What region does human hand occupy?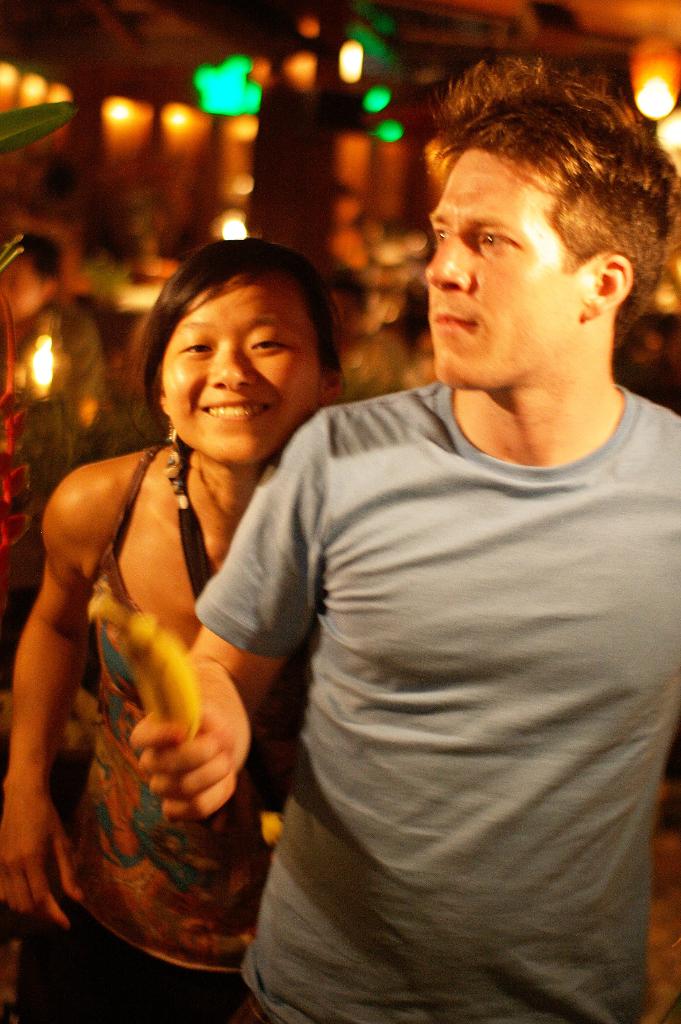
(101,666,259,836).
